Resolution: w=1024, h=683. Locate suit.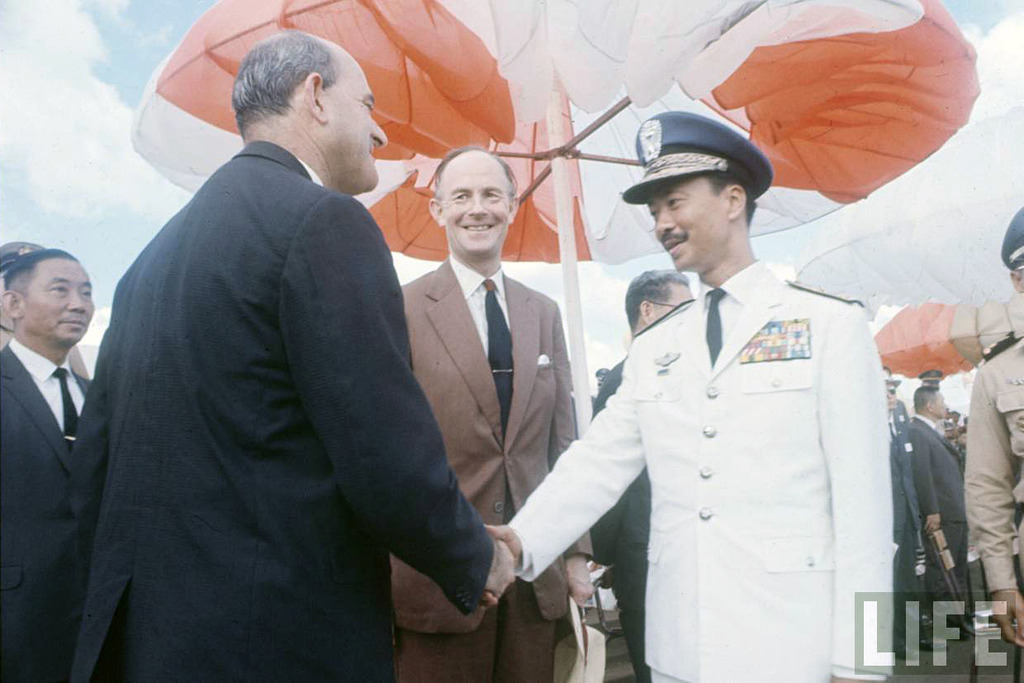
rect(51, 143, 491, 682).
